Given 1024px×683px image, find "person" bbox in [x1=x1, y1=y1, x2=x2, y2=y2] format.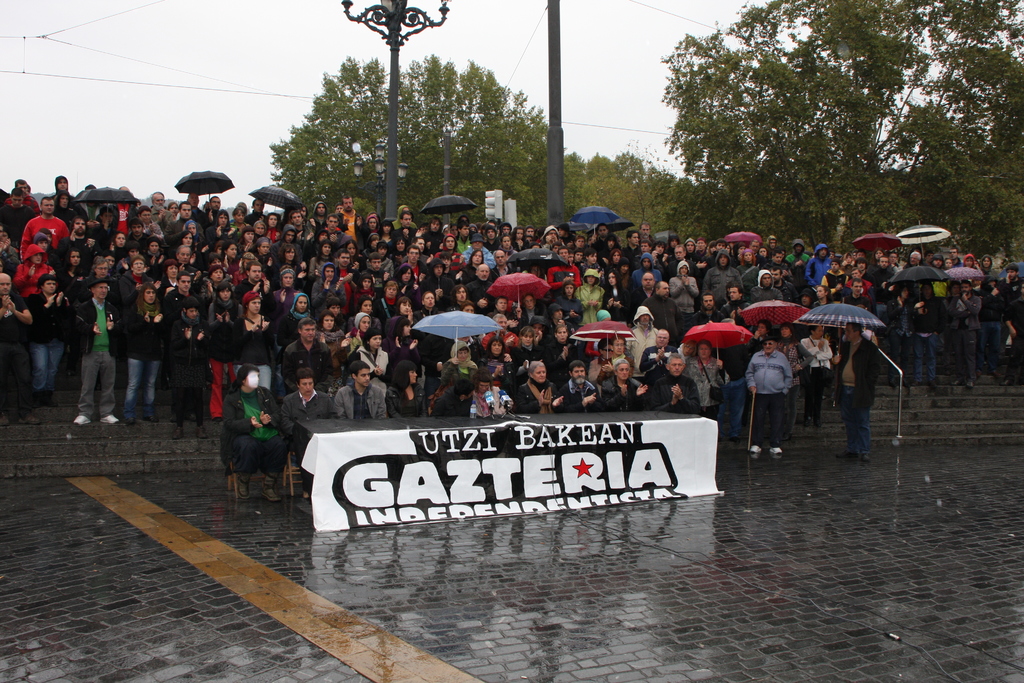
[x1=396, y1=320, x2=422, y2=356].
